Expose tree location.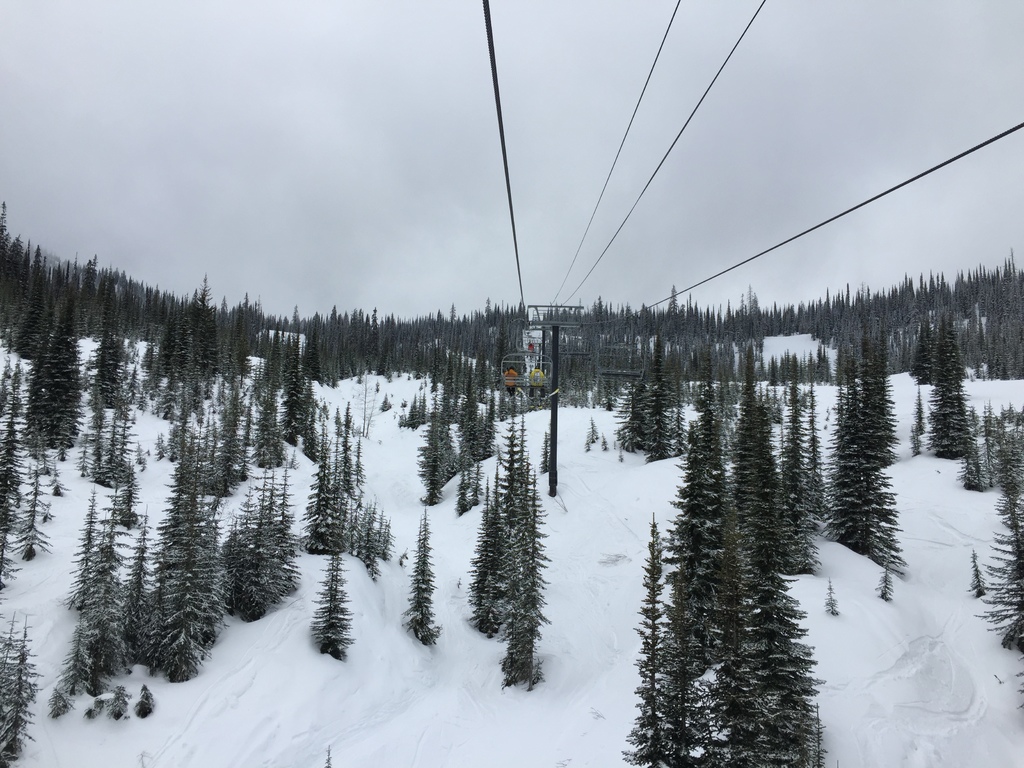
Exposed at box(768, 383, 829, 572).
